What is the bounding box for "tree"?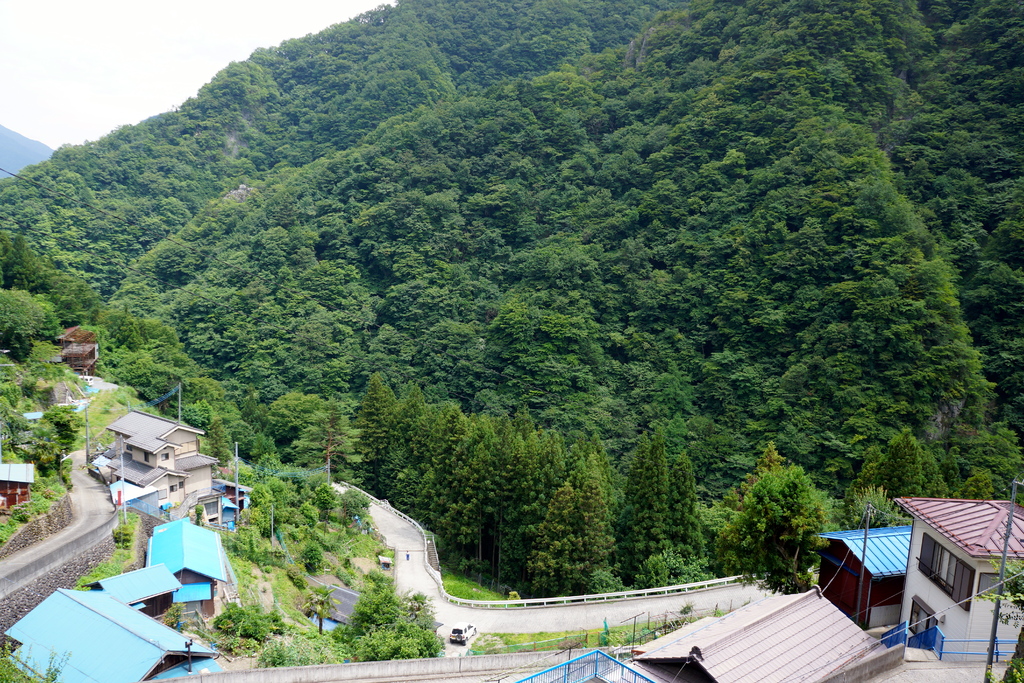
378:382:431:502.
